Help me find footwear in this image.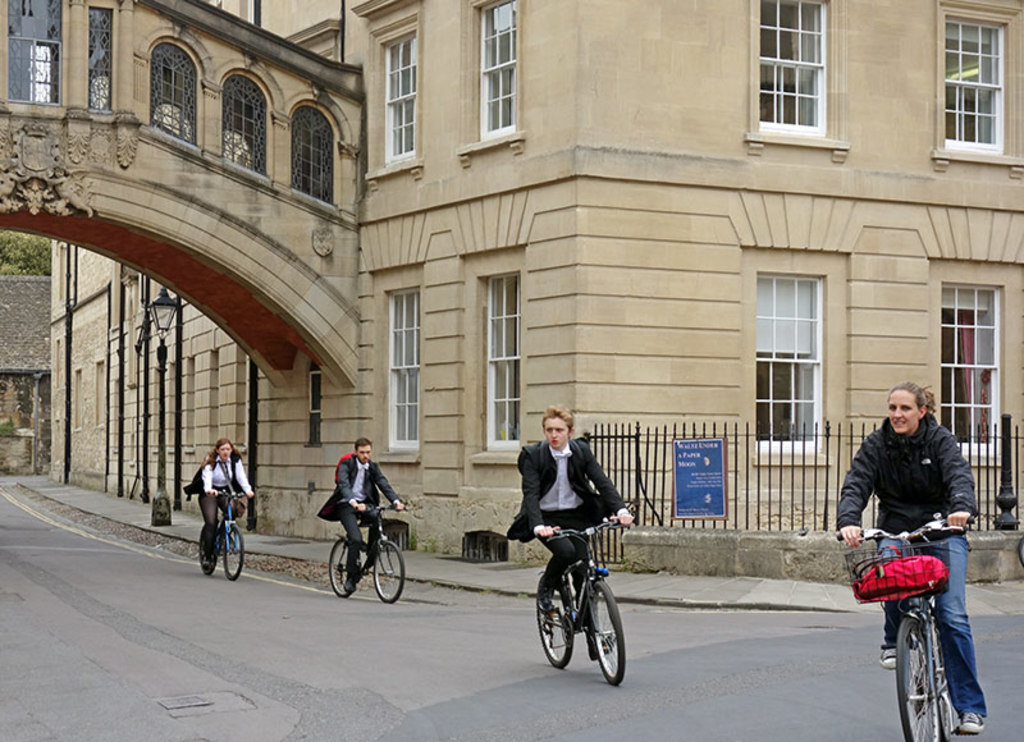
Found it: {"x1": 535, "y1": 592, "x2": 552, "y2": 612}.
